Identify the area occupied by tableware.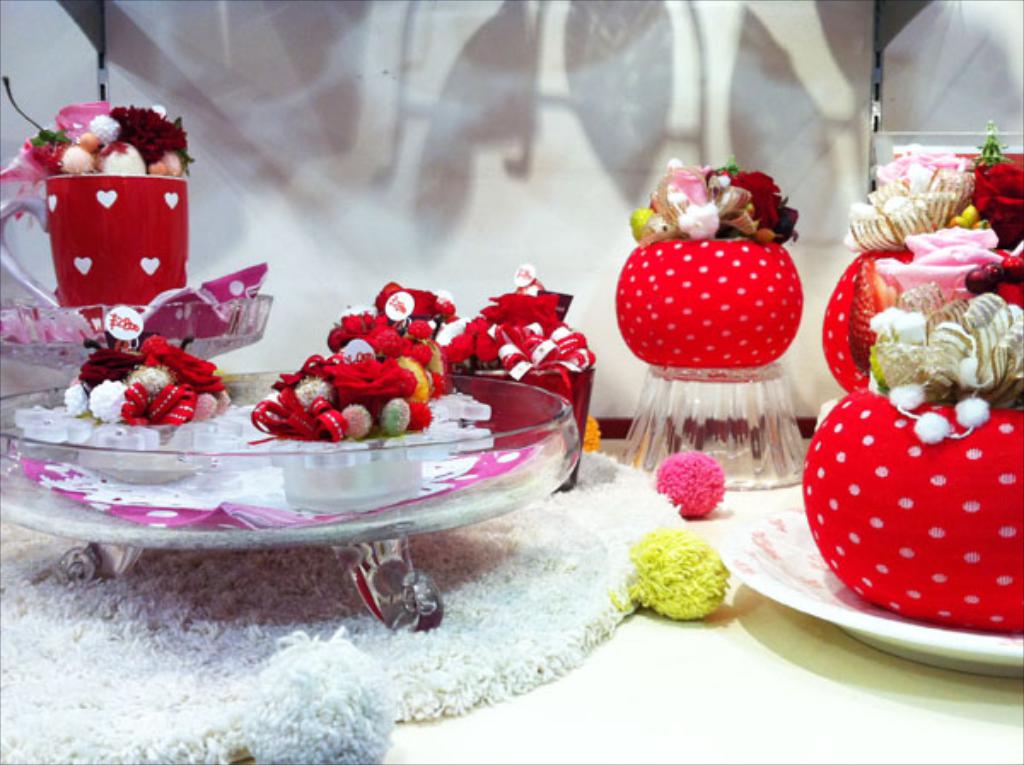
Area: bbox(611, 364, 807, 492).
